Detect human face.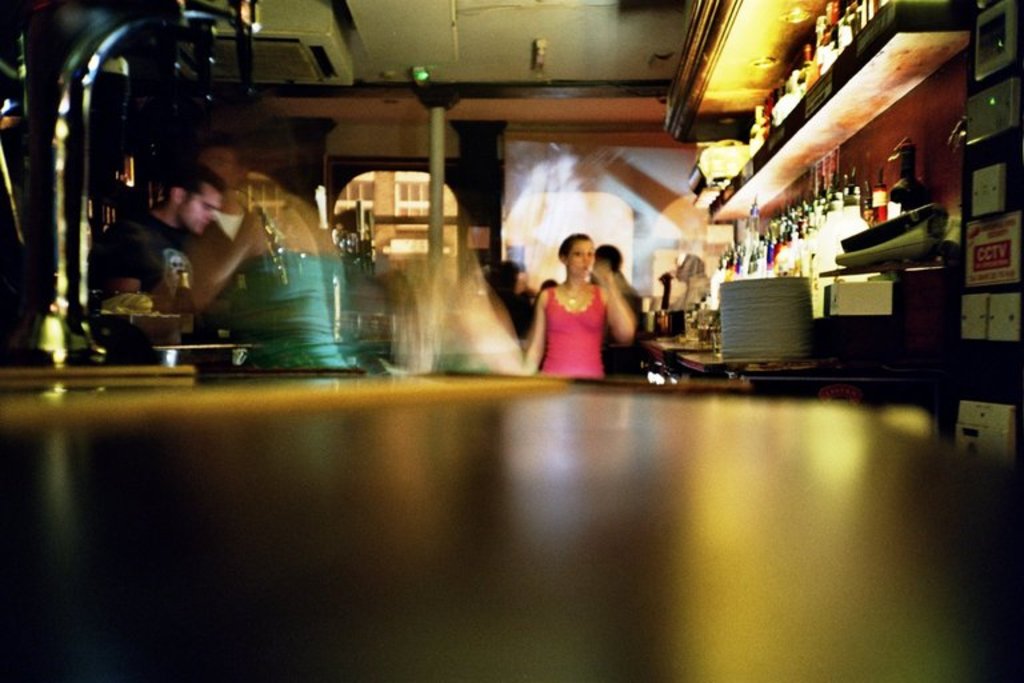
Detected at <box>184,185,217,233</box>.
